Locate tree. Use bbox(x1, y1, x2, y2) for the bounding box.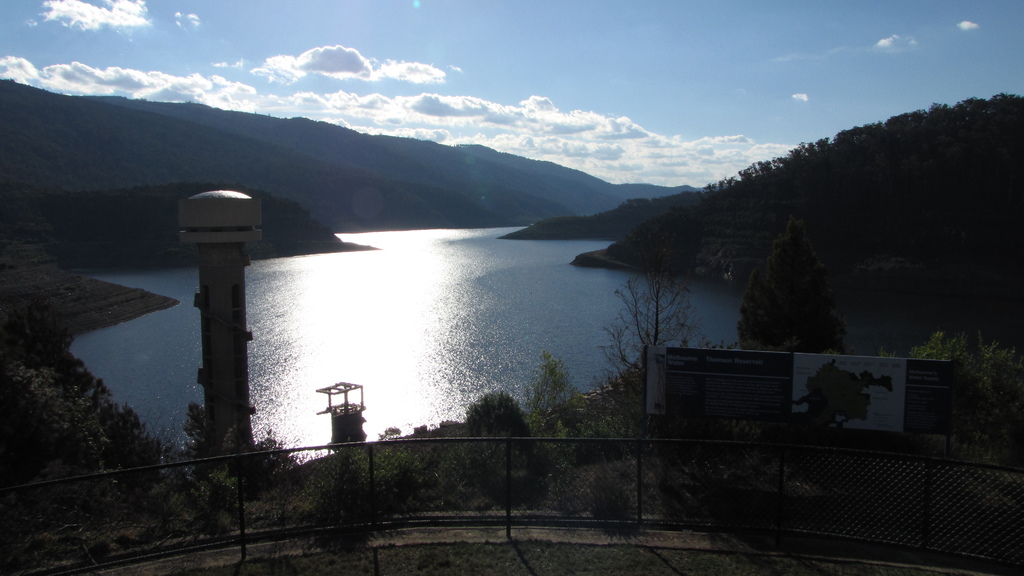
bbox(180, 402, 210, 450).
